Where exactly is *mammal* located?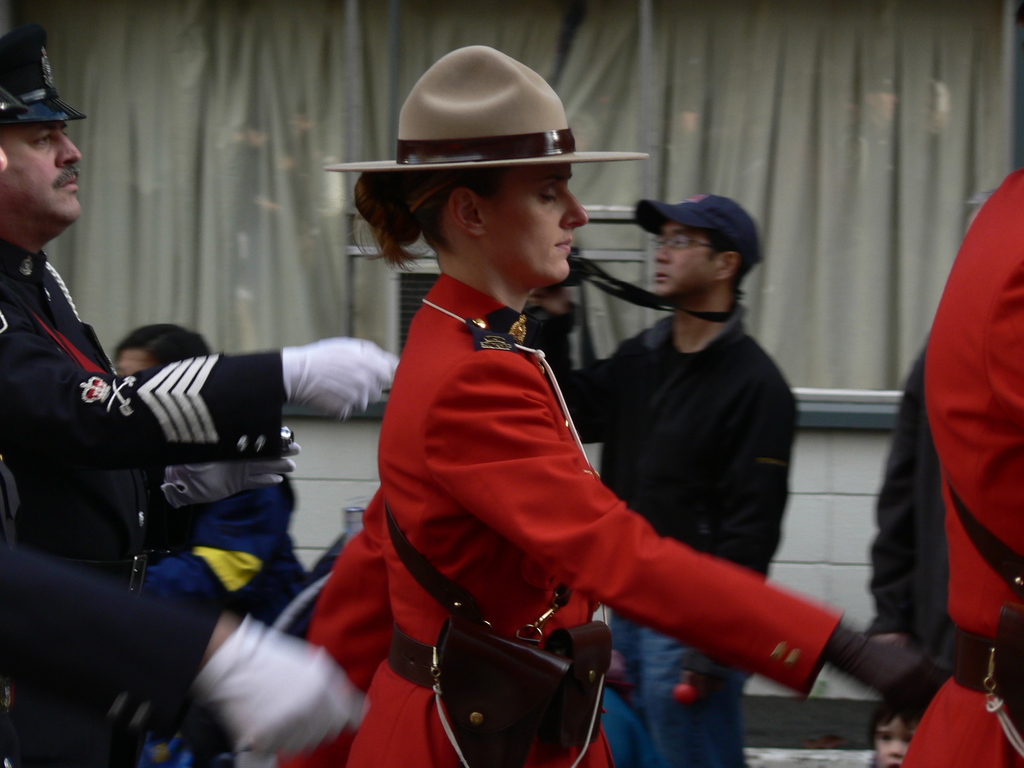
Its bounding box is detection(277, 40, 927, 767).
